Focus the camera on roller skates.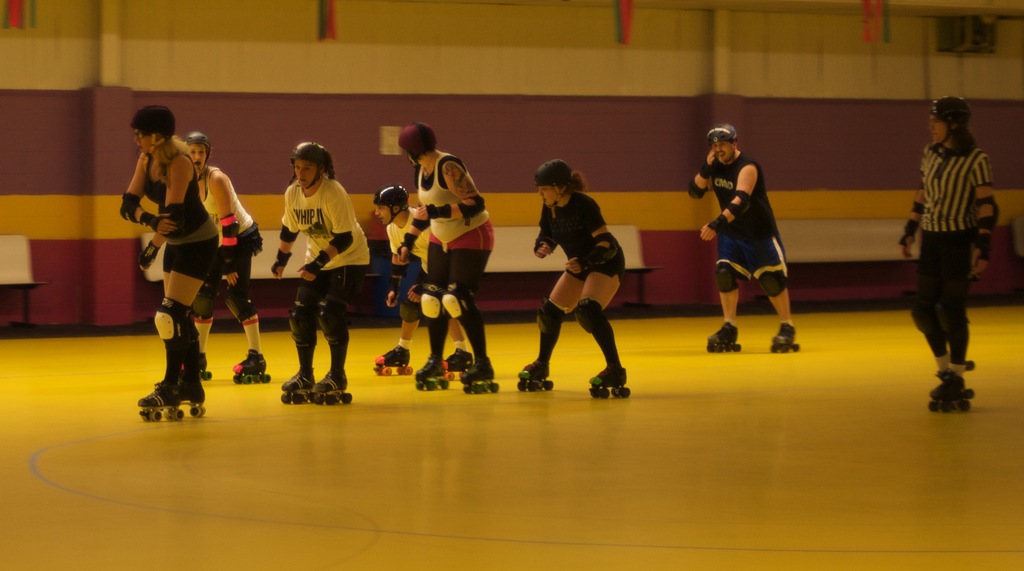
Focus region: <region>942, 376, 973, 411</region>.
